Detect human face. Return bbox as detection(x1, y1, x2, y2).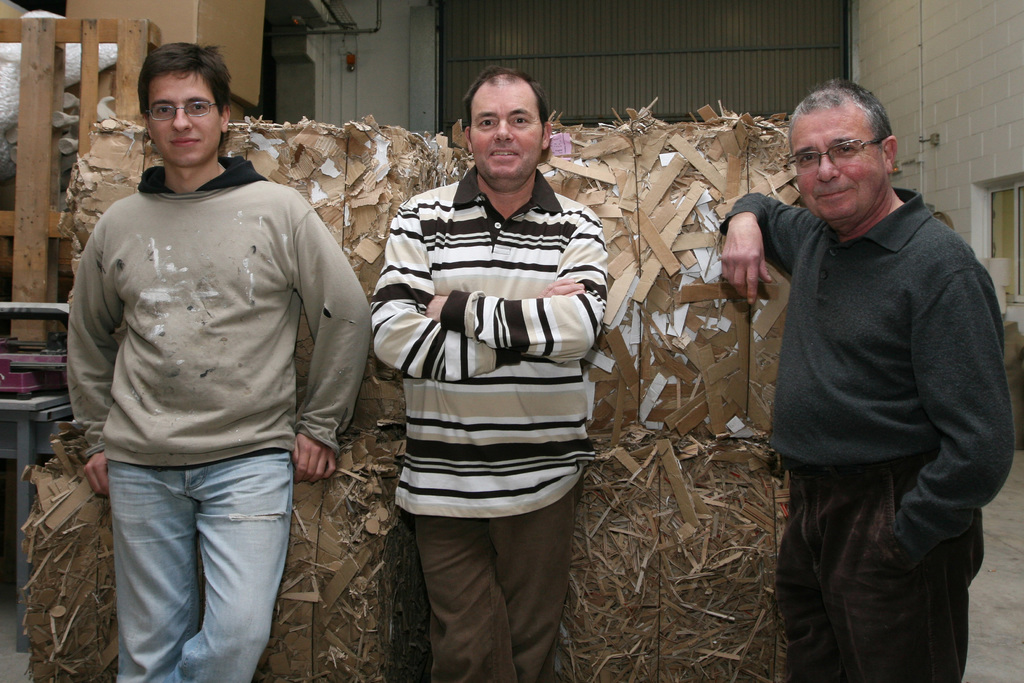
detection(148, 70, 221, 168).
